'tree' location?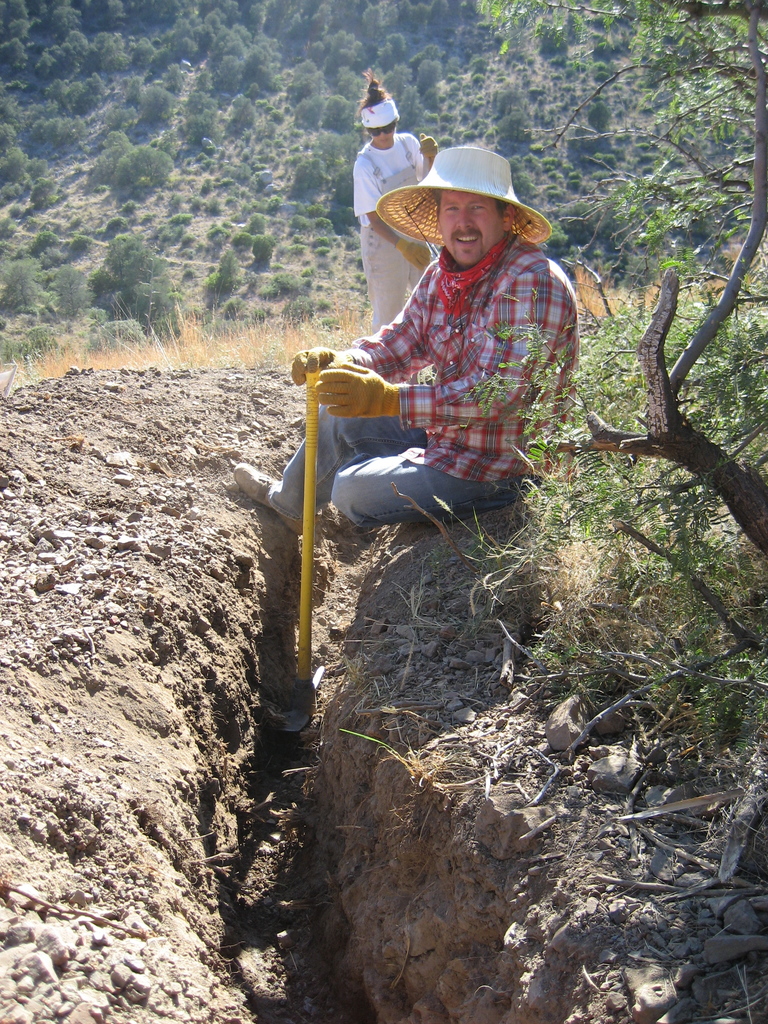
[left=488, top=0, right=767, bottom=582]
